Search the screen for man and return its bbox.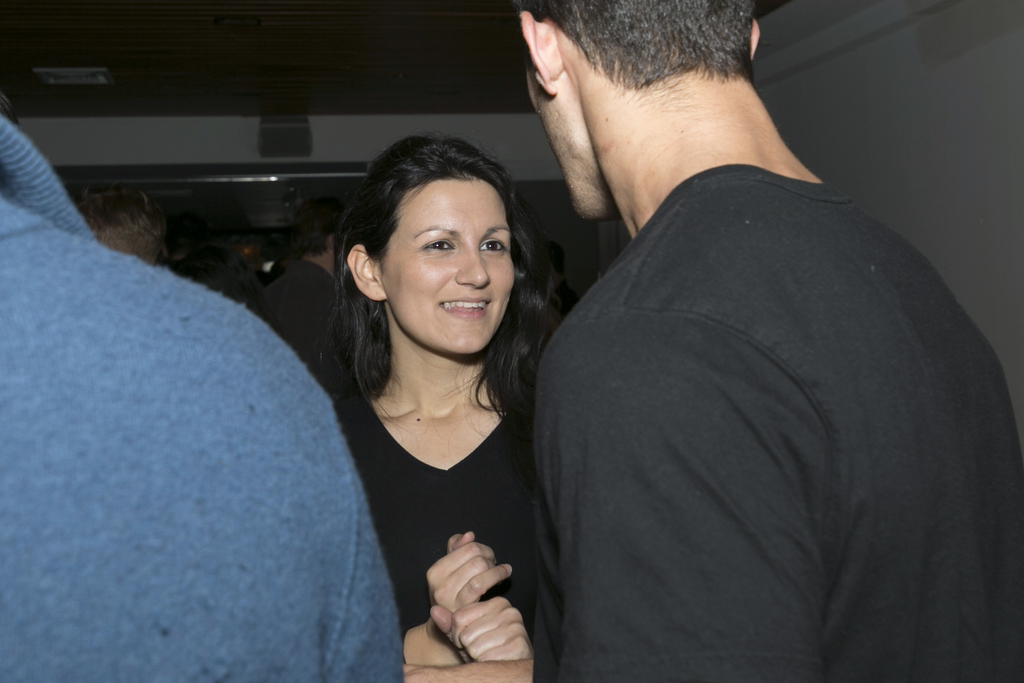
Found: 513,0,1023,682.
